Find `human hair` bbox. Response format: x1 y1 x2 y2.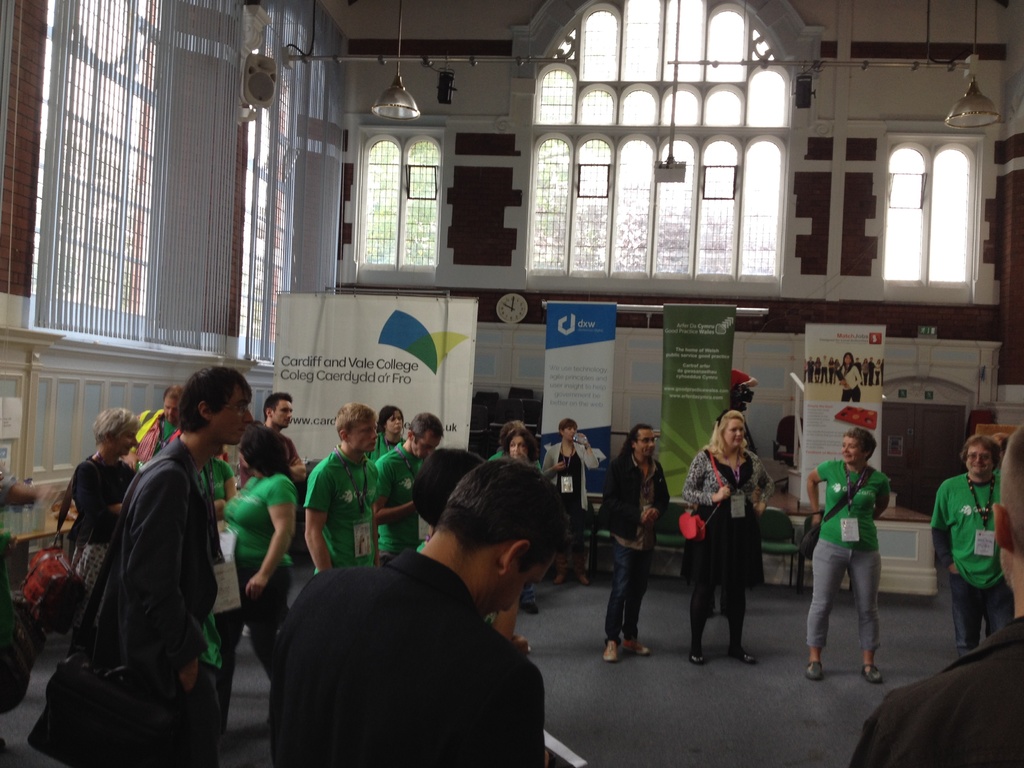
161 384 182 401.
